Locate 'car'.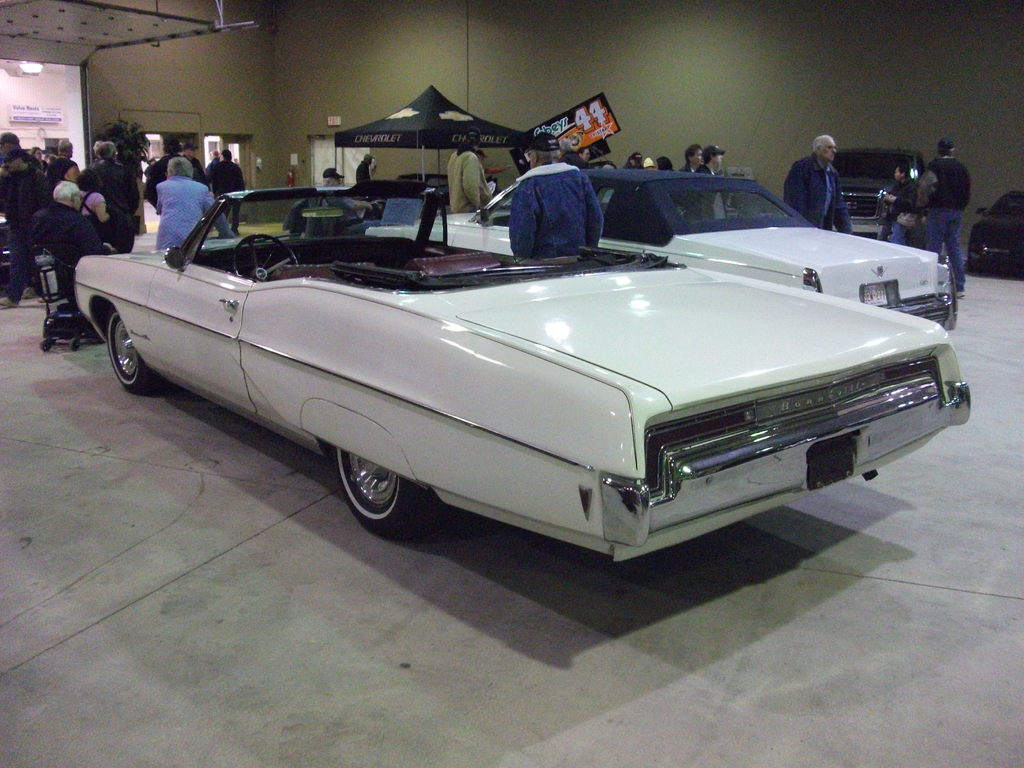
Bounding box: bbox(826, 145, 932, 243).
